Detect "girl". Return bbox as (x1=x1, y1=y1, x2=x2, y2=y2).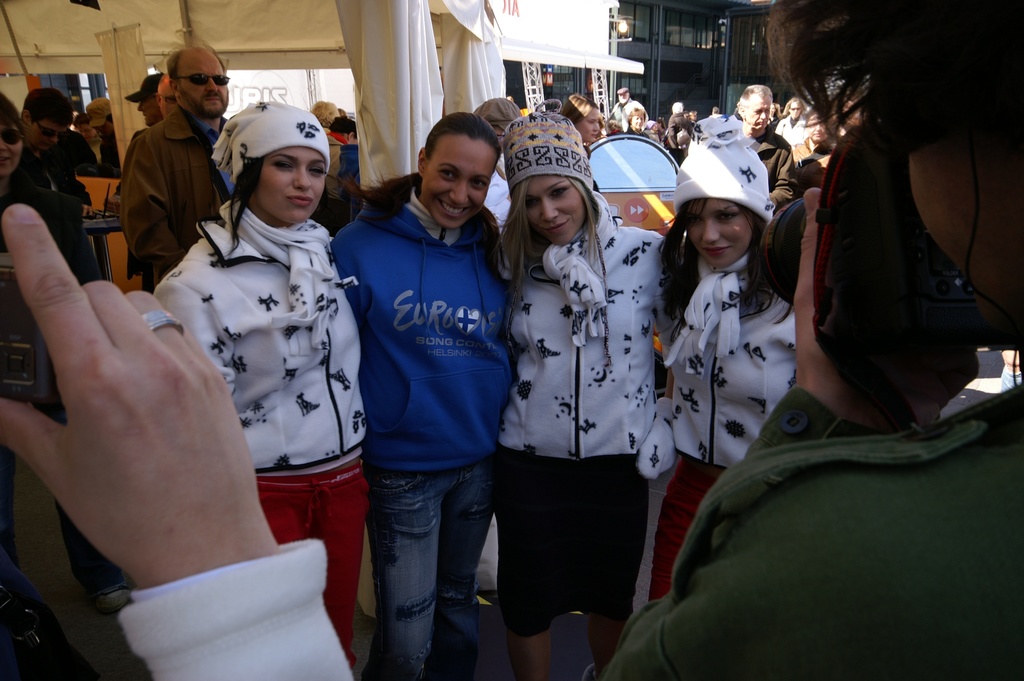
(x1=148, y1=97, x2=369, y2=673).
